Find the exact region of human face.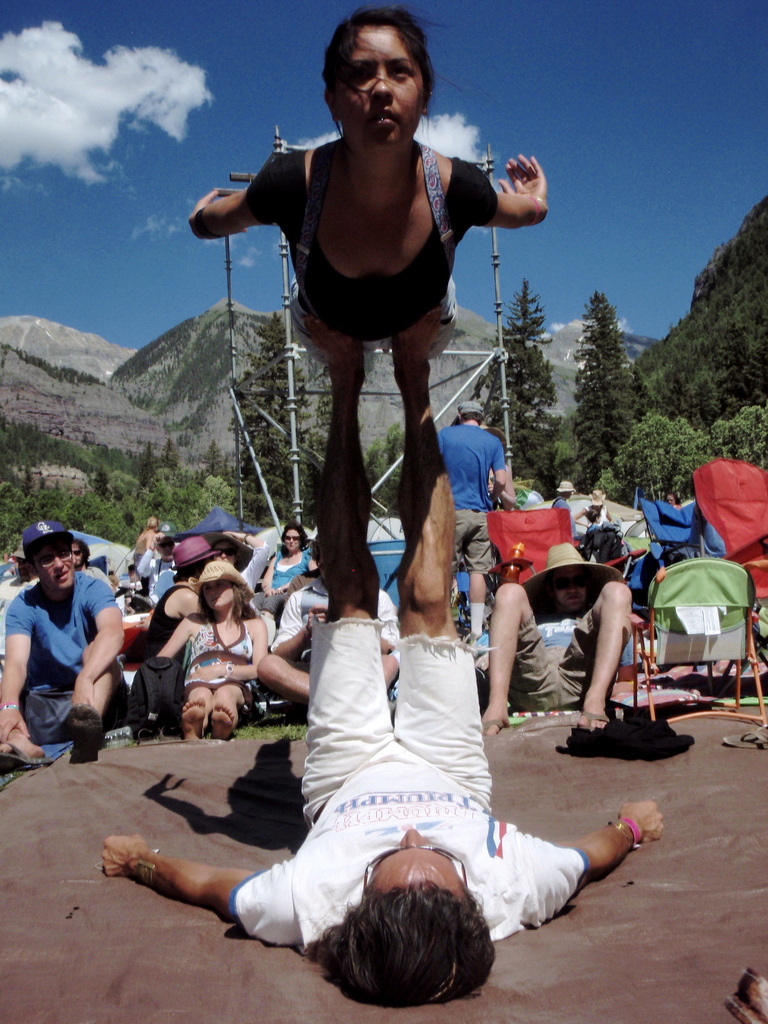
Exact region: BBox(33, 541, 79, 587).
